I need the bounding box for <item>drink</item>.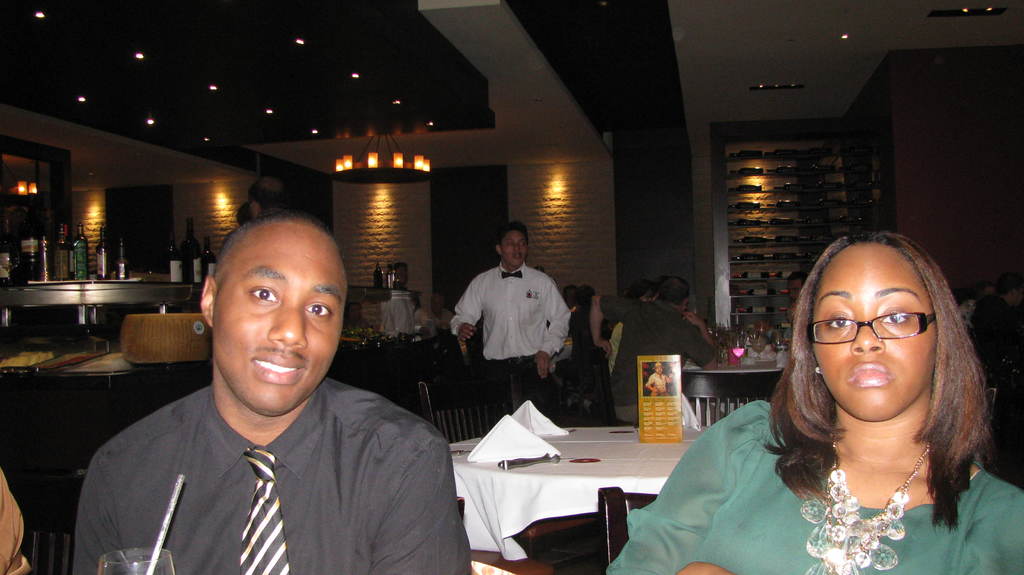
Here it is: [left=181, top=218, right=202, bottom=280].
